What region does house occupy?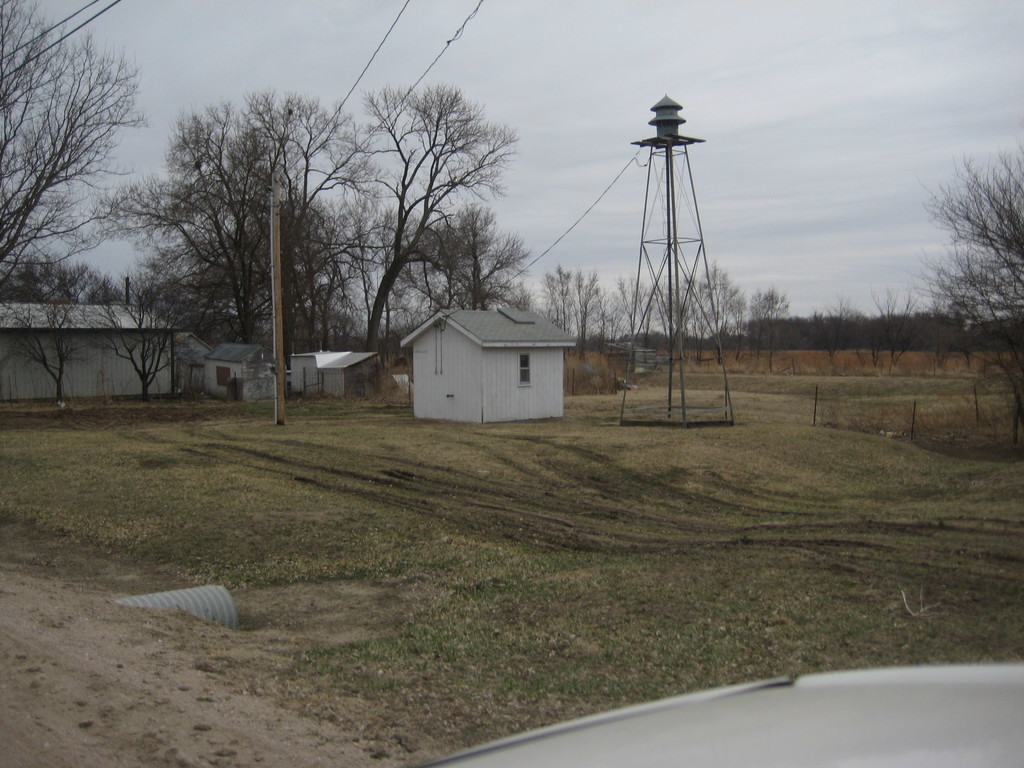
{"x1": 1, "y1": 270, "x2": 387, "y2": 409}.
